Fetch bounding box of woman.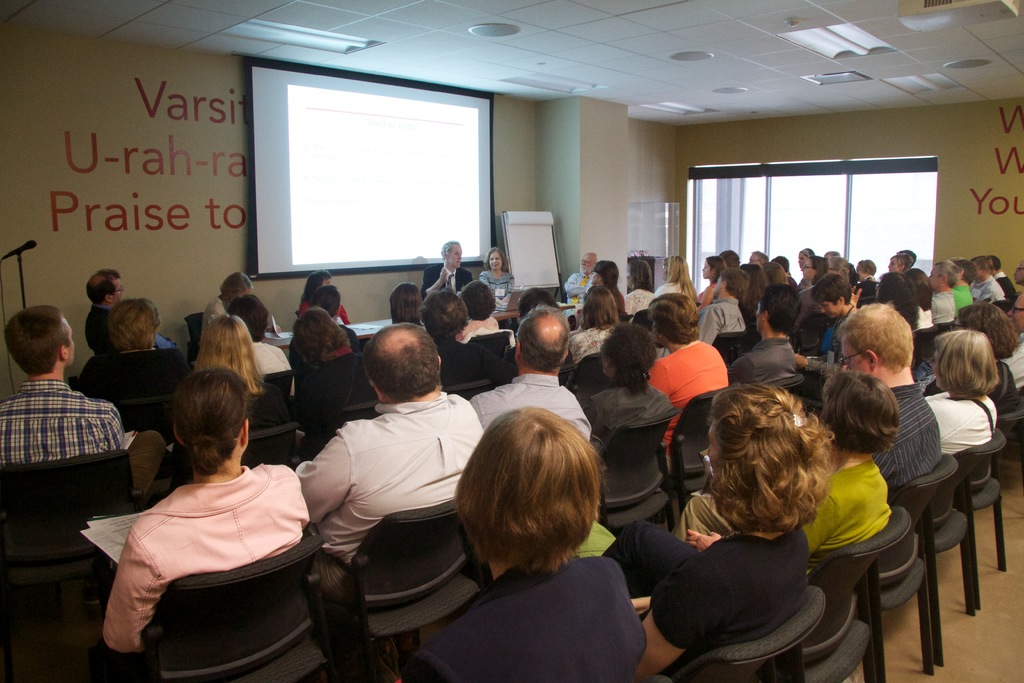
Bbox: 796,271,854,372.
